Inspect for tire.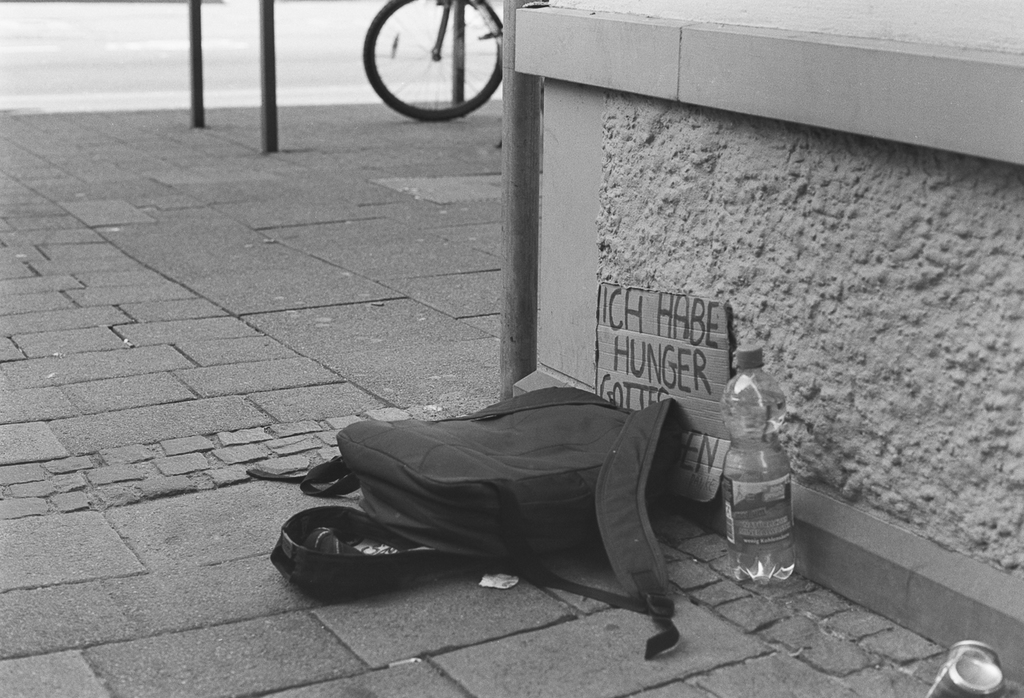
Inspection: 364:0:510:107.
